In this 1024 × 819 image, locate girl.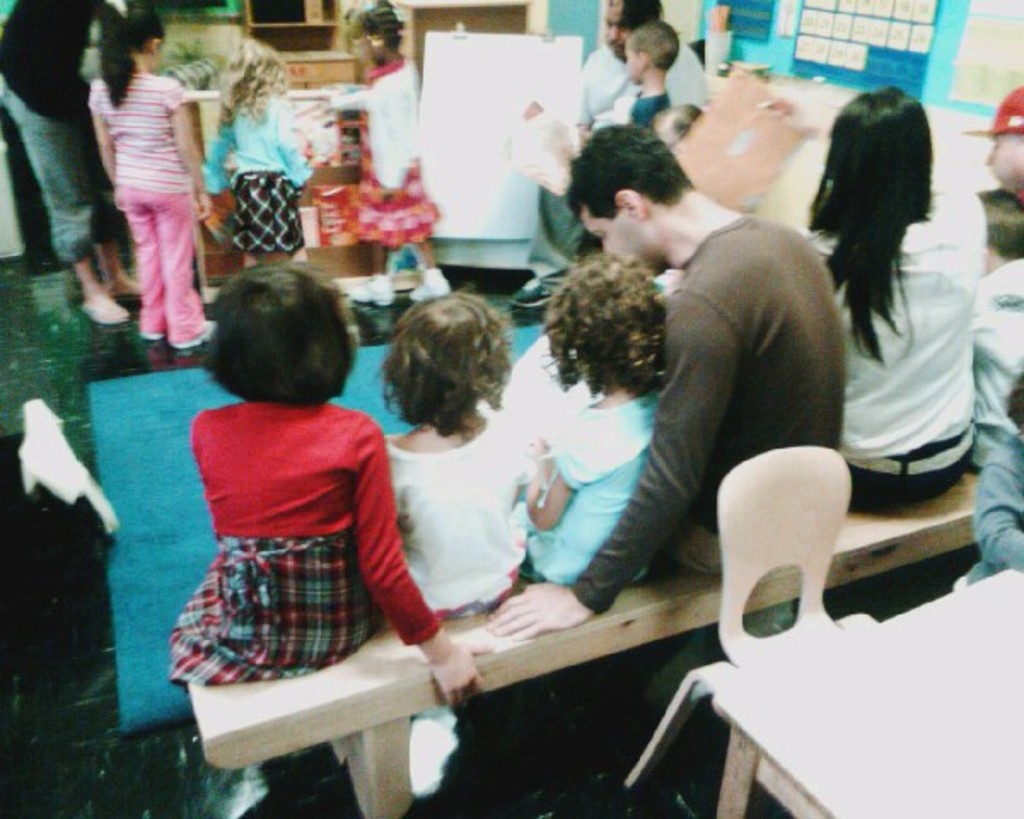
Bounding box: region(384, 280, 538, 614).
